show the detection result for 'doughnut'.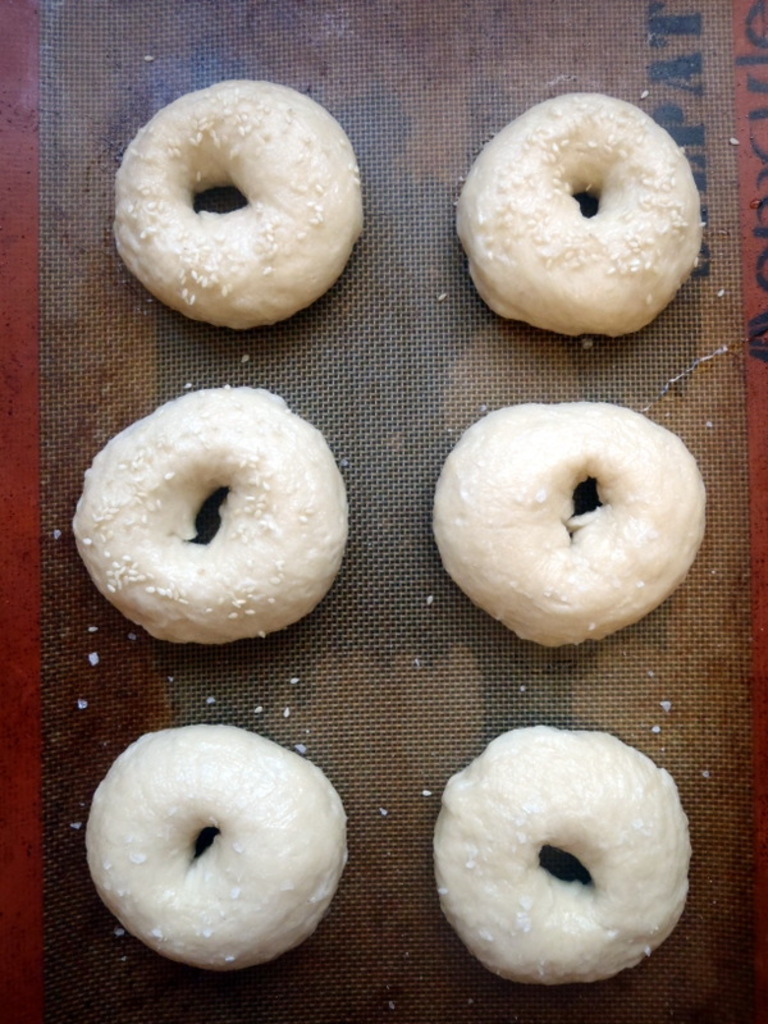
(x1=430, y1=407, x2=717, y2=646).
